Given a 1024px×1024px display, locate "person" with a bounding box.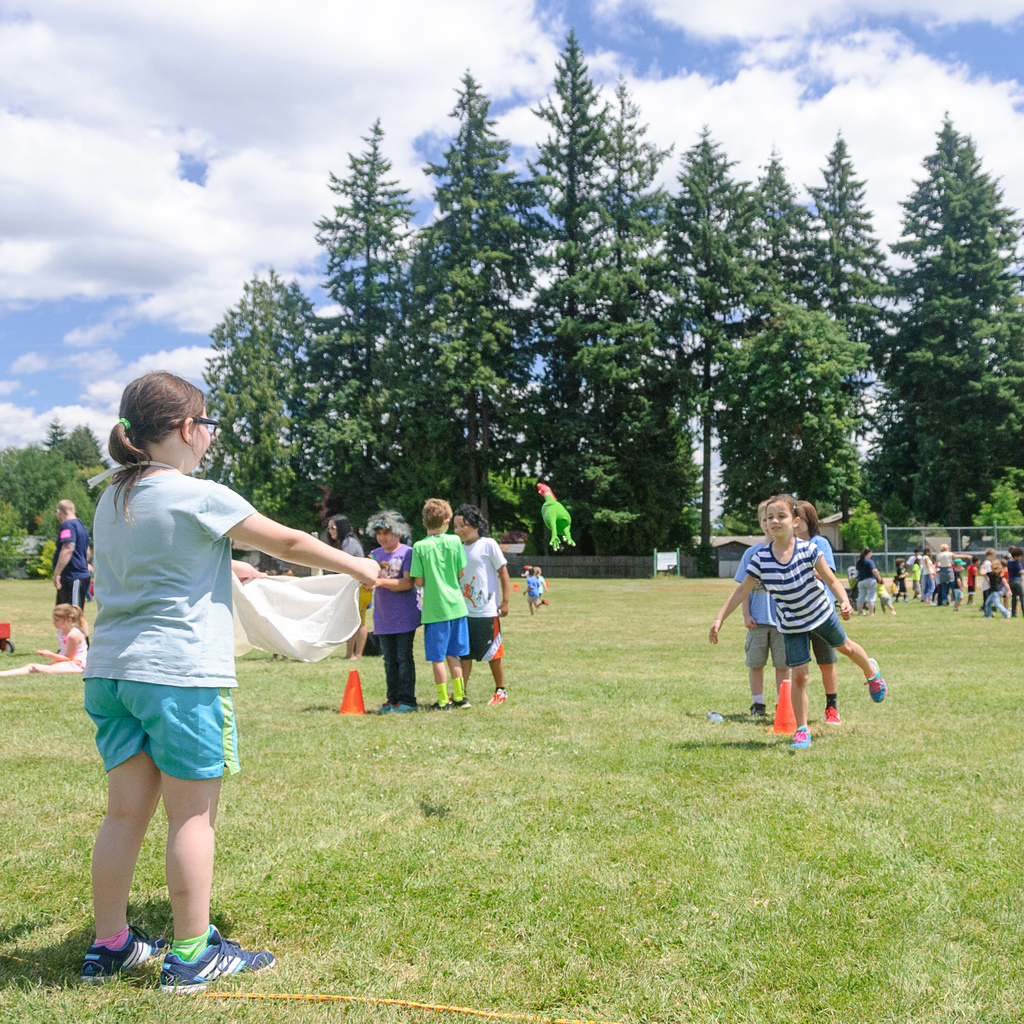
Located: left=1009, top=551, right=1023, bottom=607.
